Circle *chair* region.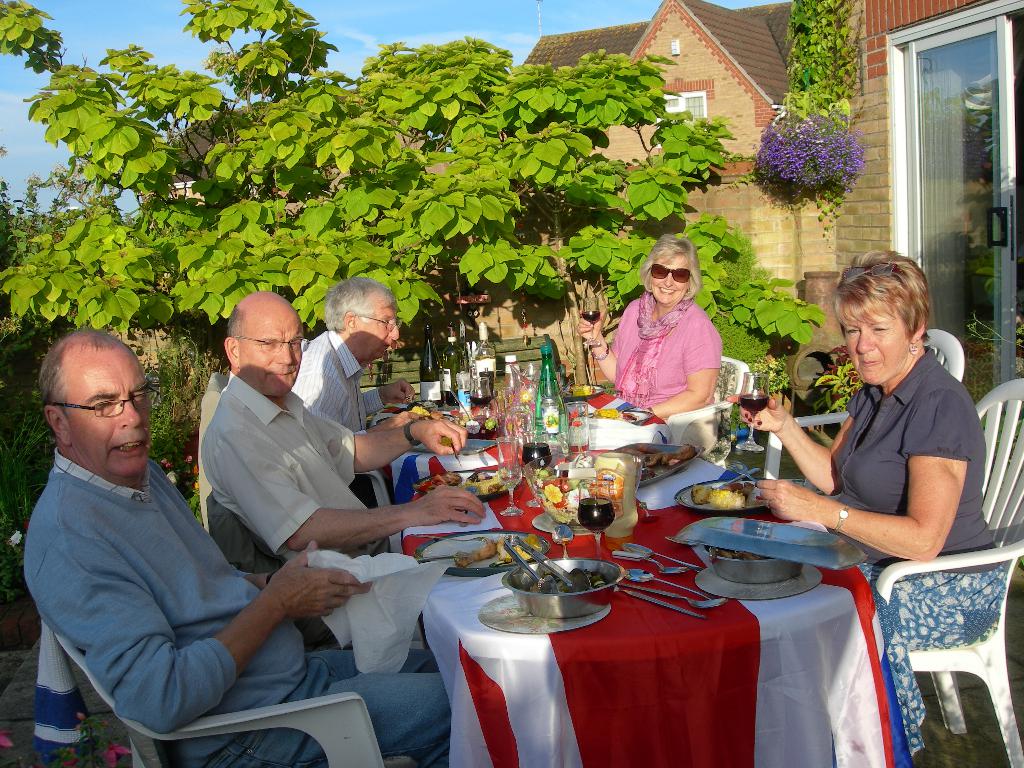
Region: (54, 624, 386, 767).
